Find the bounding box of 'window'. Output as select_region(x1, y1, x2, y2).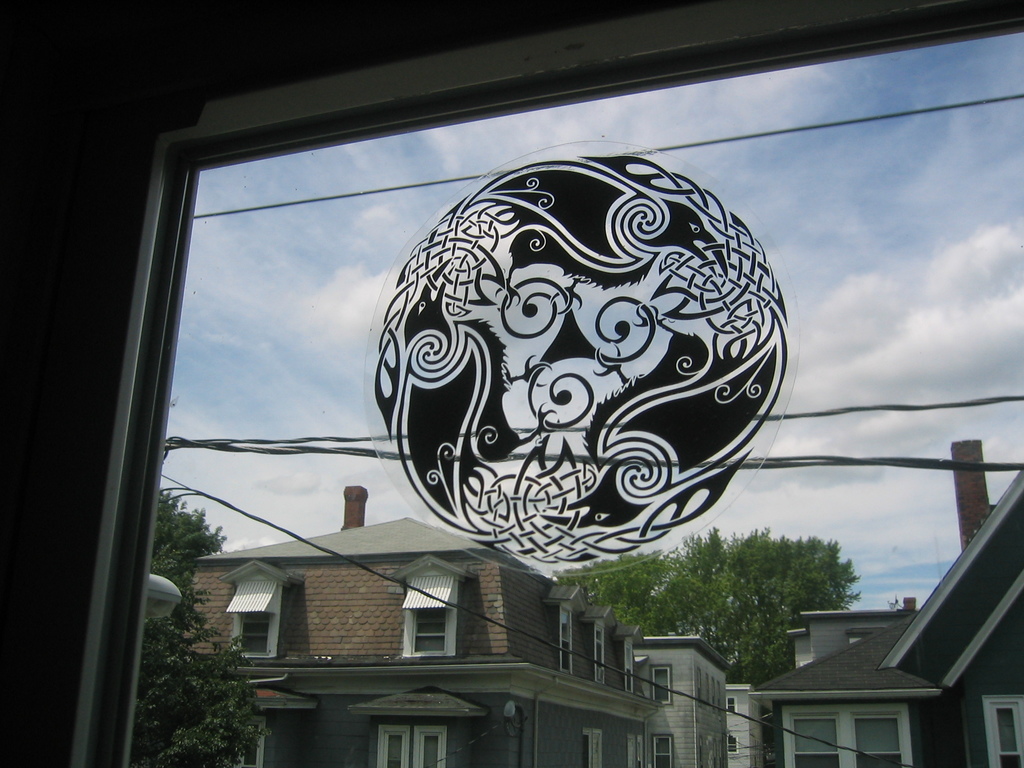
select_region(788, 709, 842, 767).
